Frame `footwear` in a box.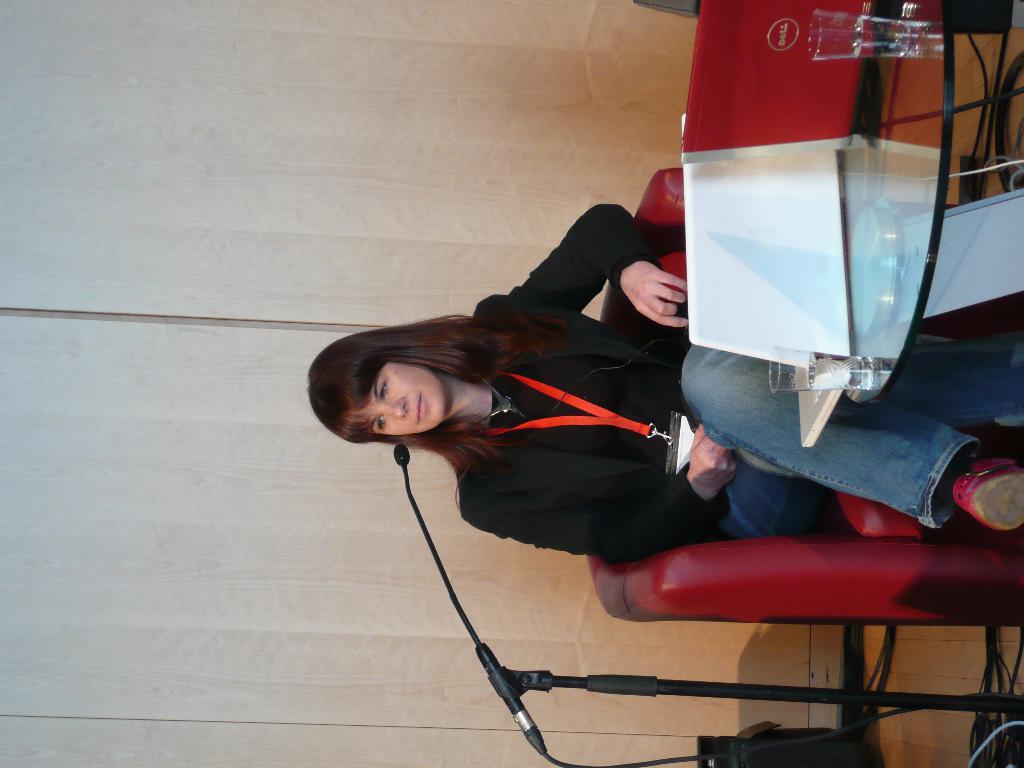
bbox(937, 454, 1020, 544).
